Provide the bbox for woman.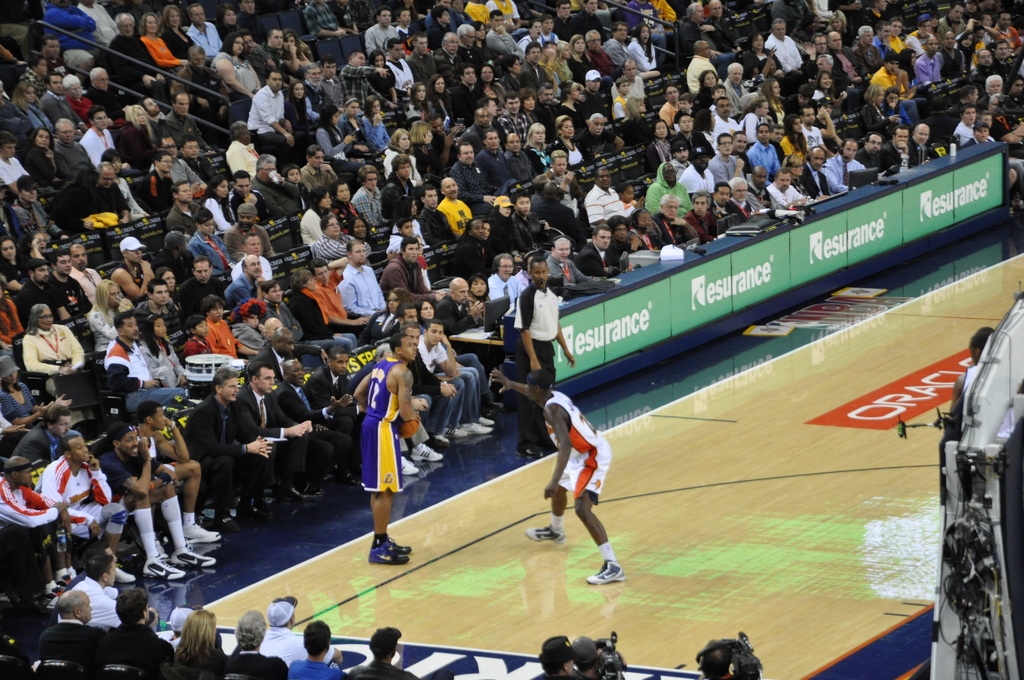
box=[565, 31, 600, 86].
